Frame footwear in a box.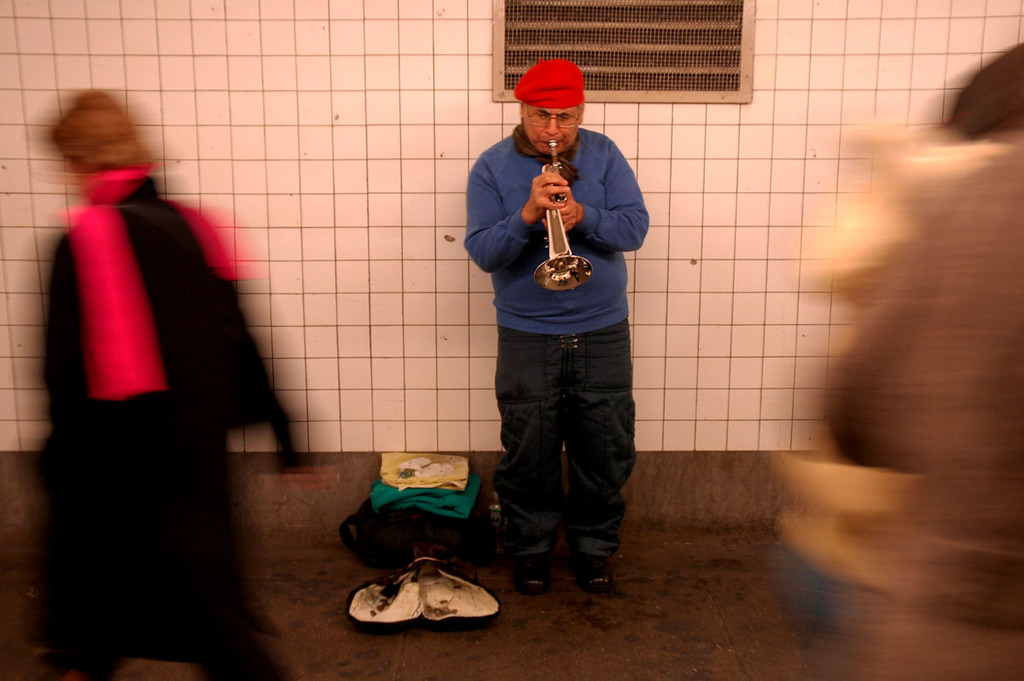
bbox(574, 556, 611, 593).
